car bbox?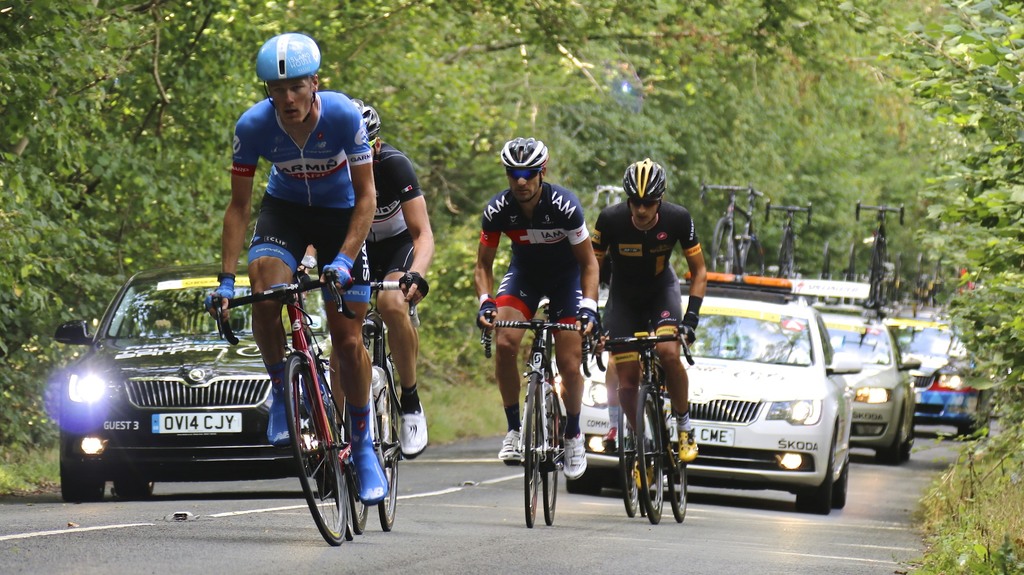
<box>664,282,867,512</box>
